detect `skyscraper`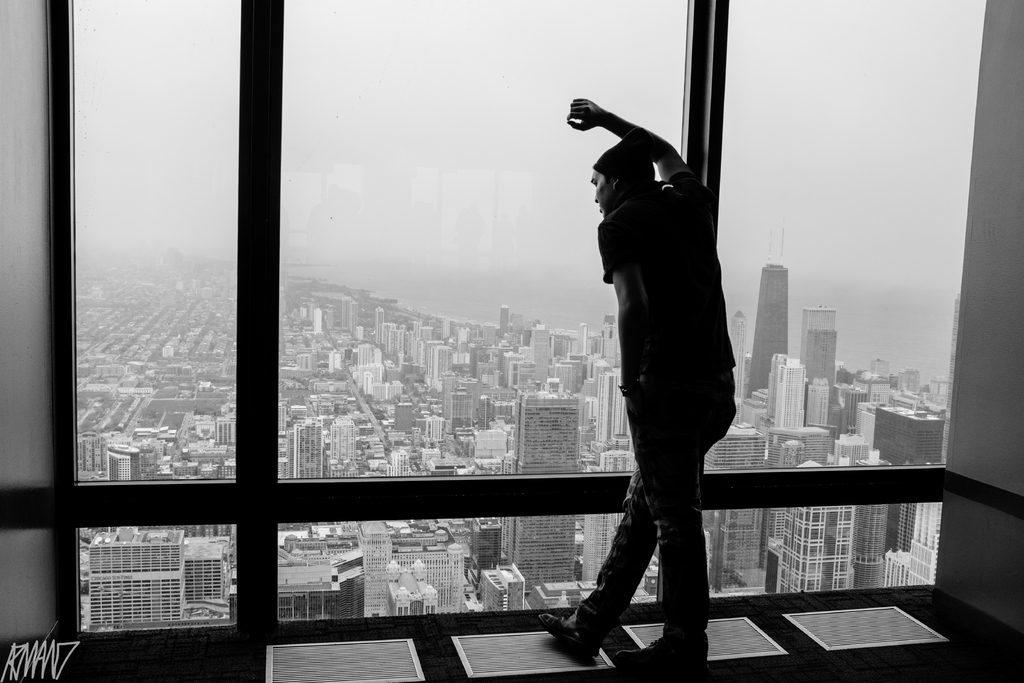
(left=323, top=419, right=366, bottom=482)
